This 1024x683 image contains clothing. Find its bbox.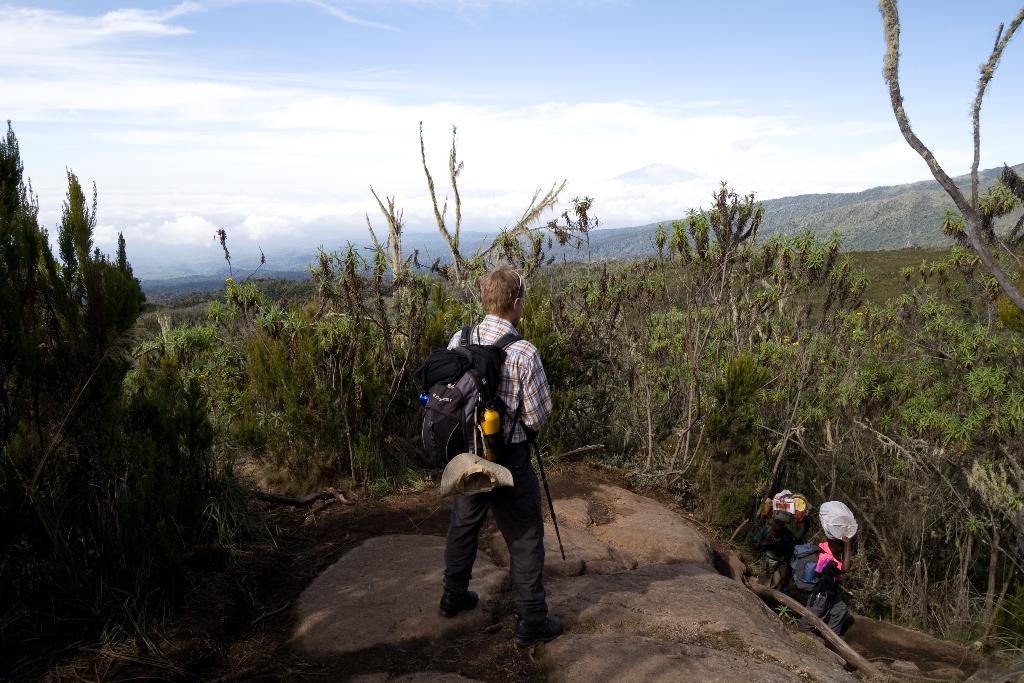
bbox=[790, 524, 847, 628].
